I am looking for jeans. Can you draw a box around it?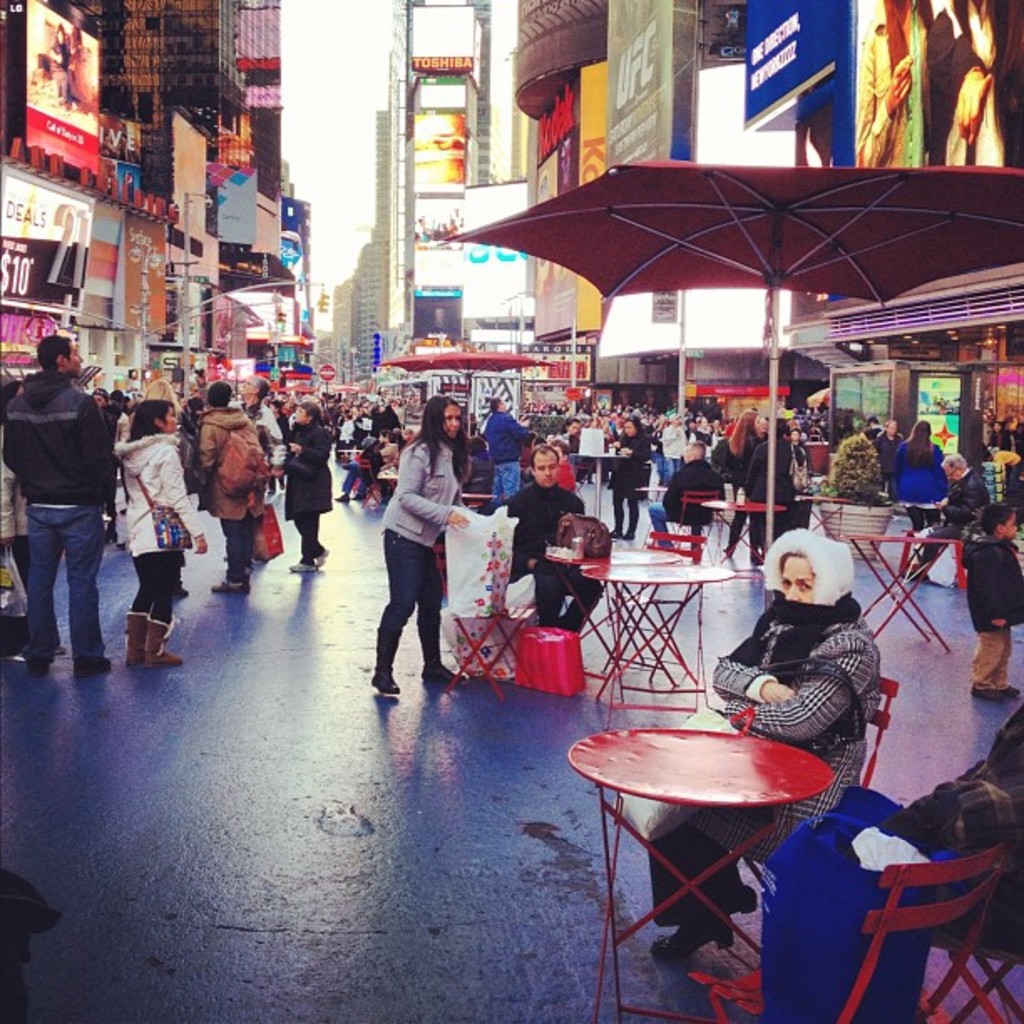
Sure, the bounding box is [13,505,110,681].
